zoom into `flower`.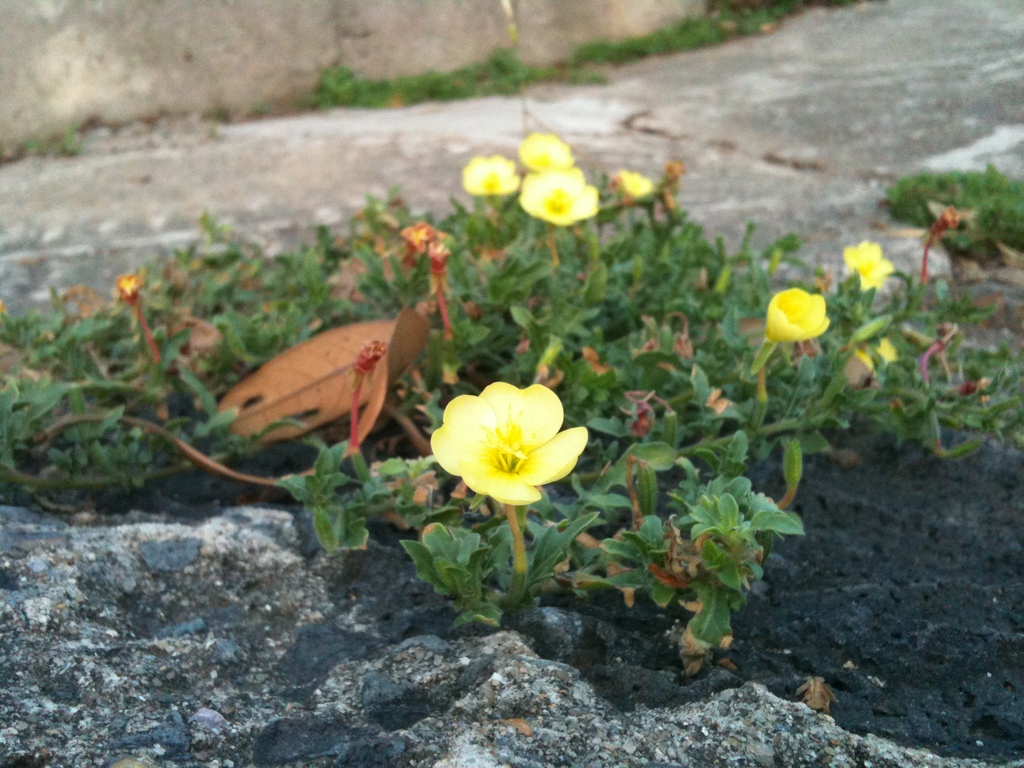
Zoom target: box(357, 337, 393, 375).
